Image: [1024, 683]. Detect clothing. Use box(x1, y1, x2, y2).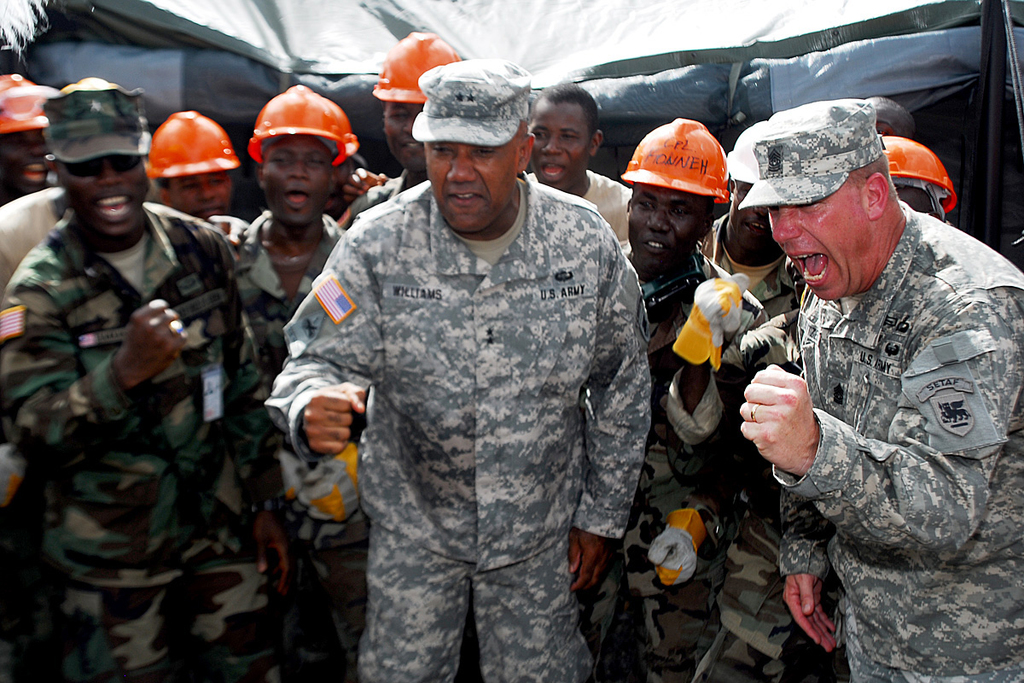
box(734, 95, 1023, 682).
